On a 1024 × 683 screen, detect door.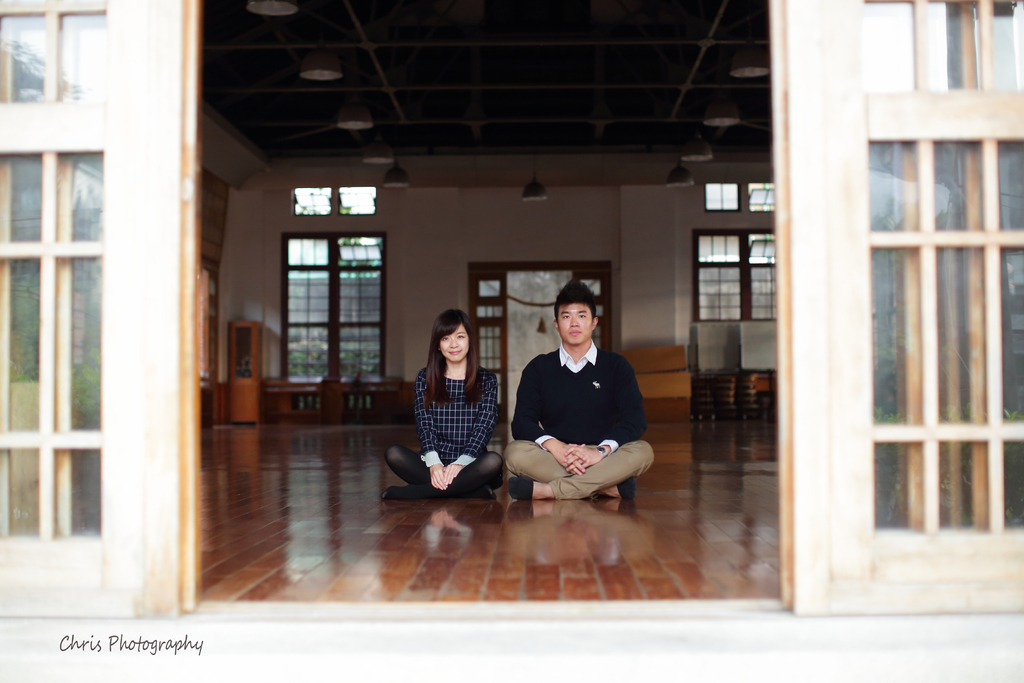
rect(824, 88, 1008, 584).
